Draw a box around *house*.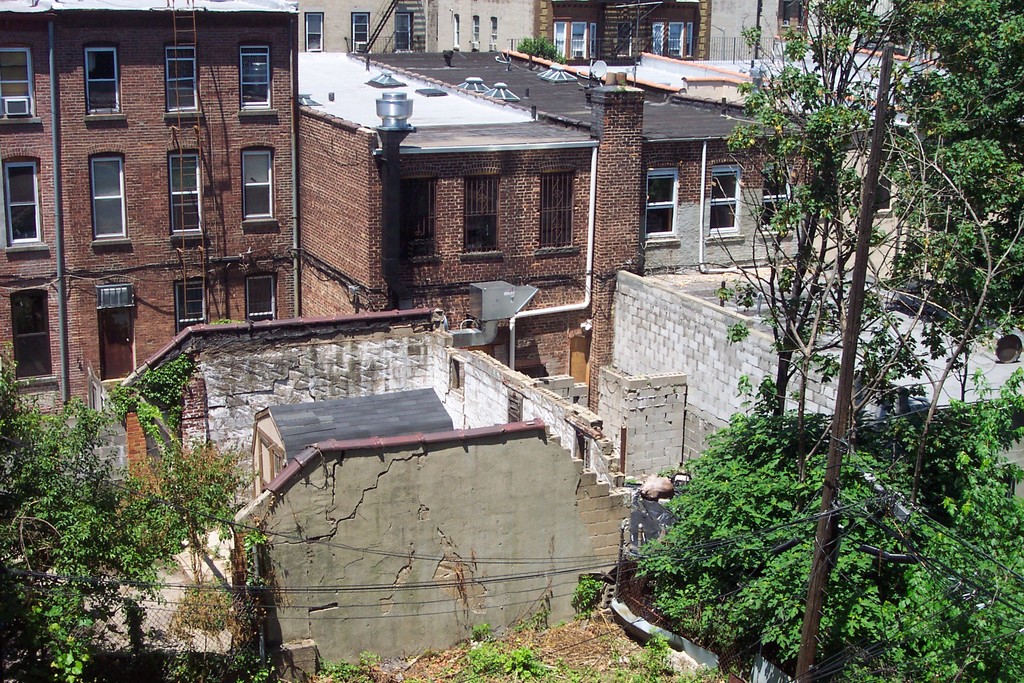
bbox=[294, 3, 926, 72].
